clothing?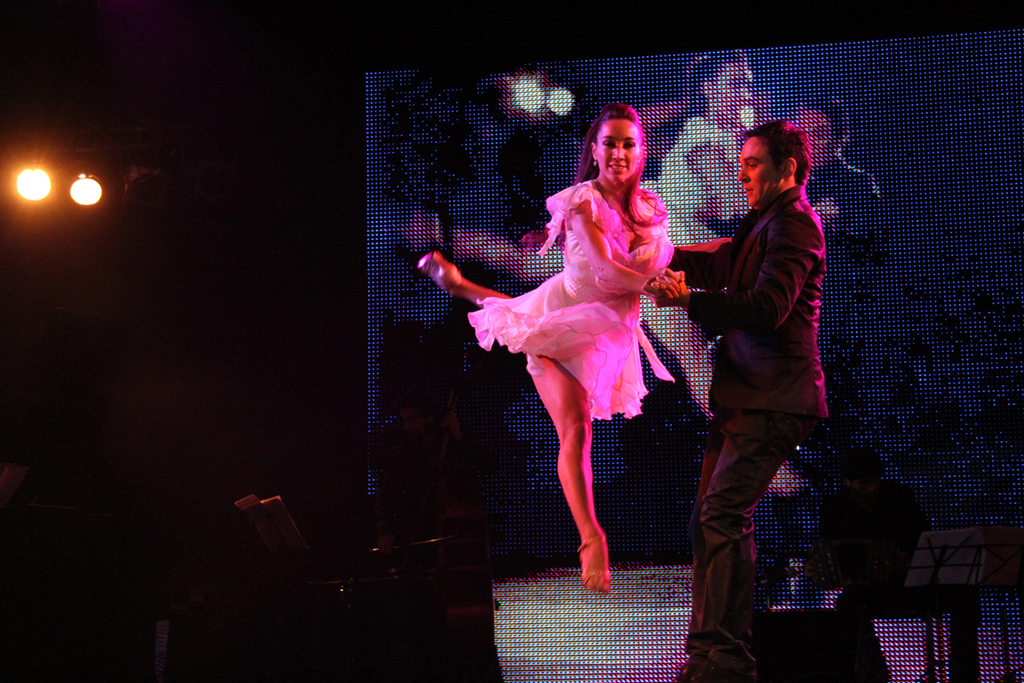
locate(666, 190, 832, 680)
